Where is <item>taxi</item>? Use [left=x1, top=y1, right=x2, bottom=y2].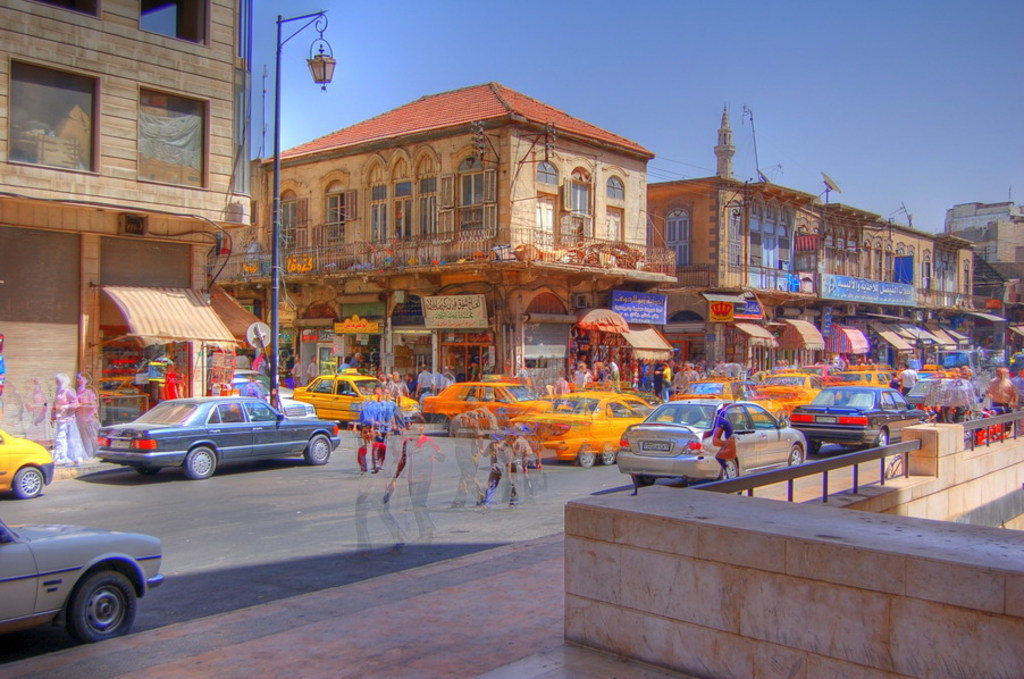
[left=741, top=362, right=830, bottom=418].
